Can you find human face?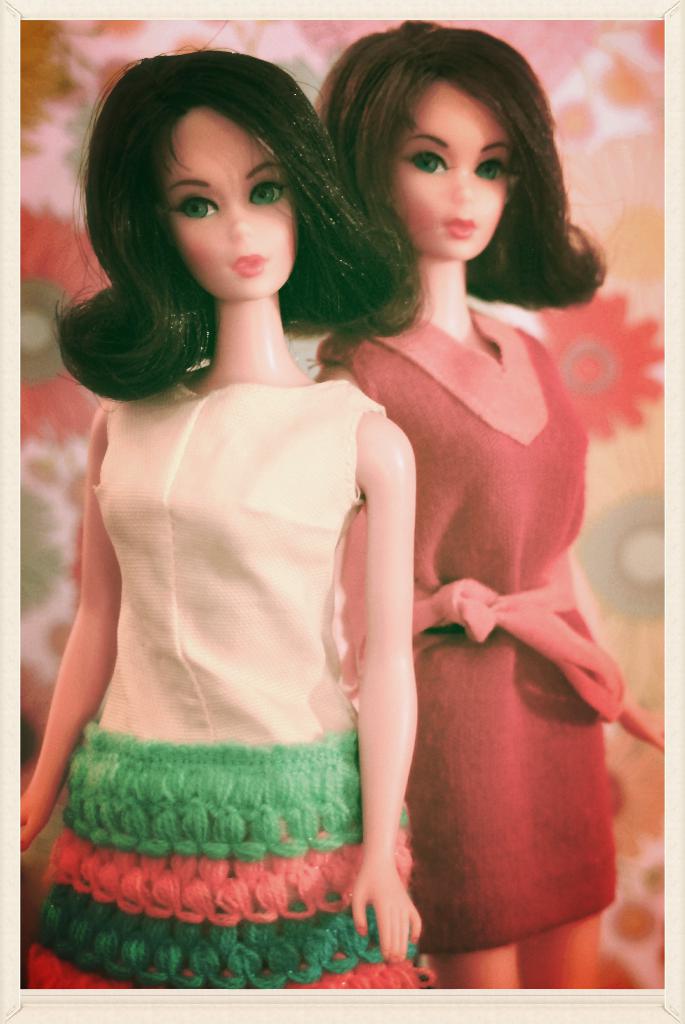
Yes, bounding box: 168,106,300,292.
